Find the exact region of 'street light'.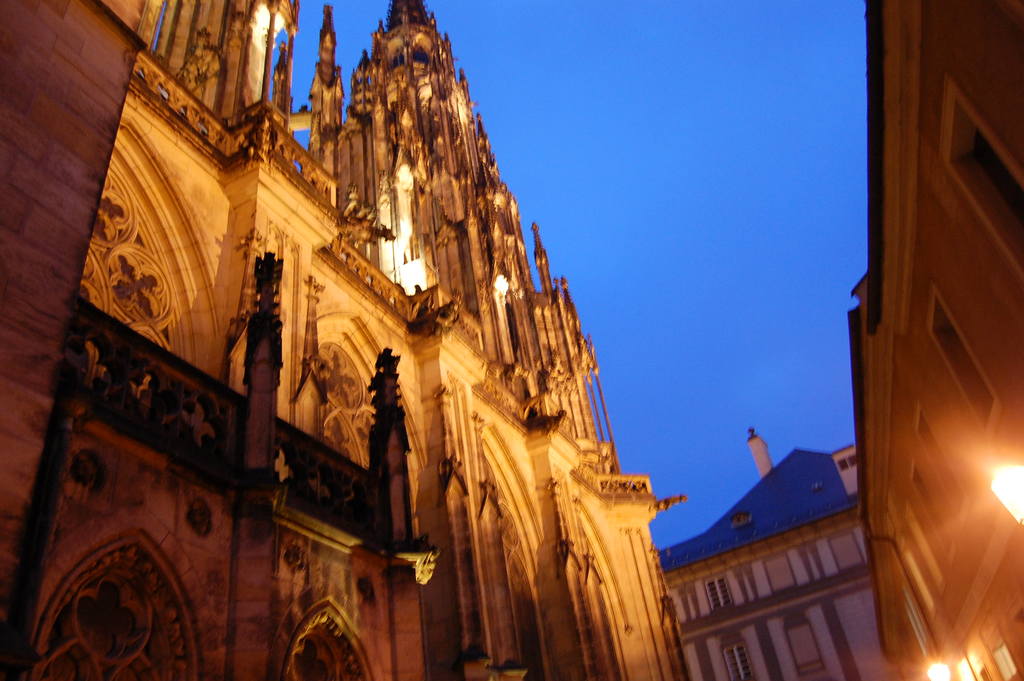
Exact region: pyautogui.locateOnScreen(986, 459, 1023, 524).
